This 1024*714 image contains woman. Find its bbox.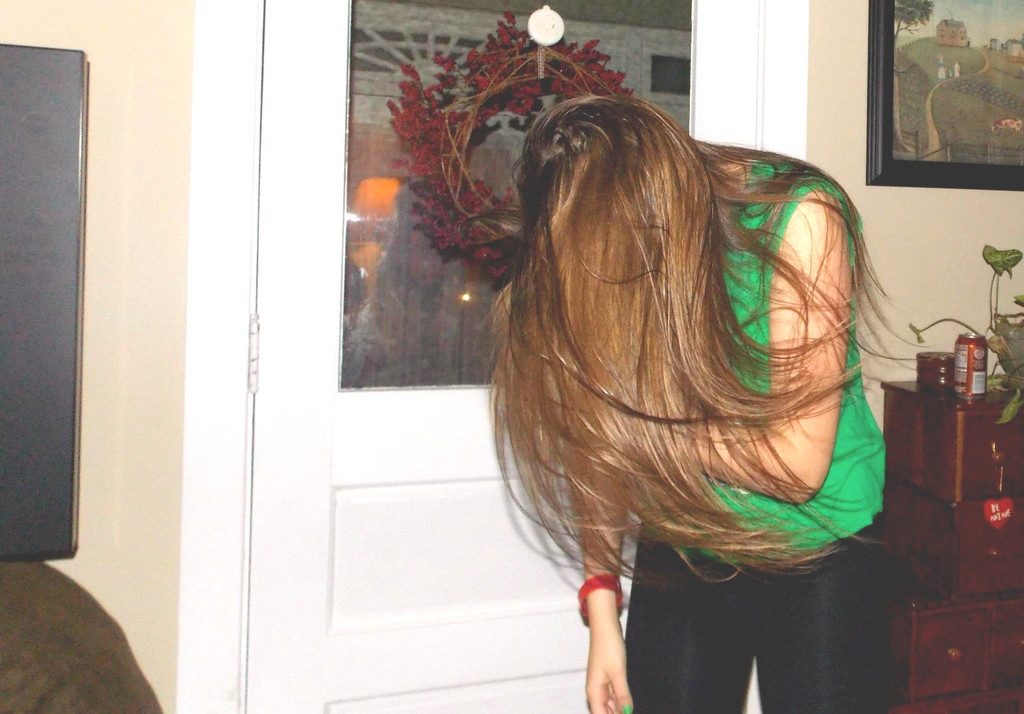
<box>426,65,927,699</box>.
